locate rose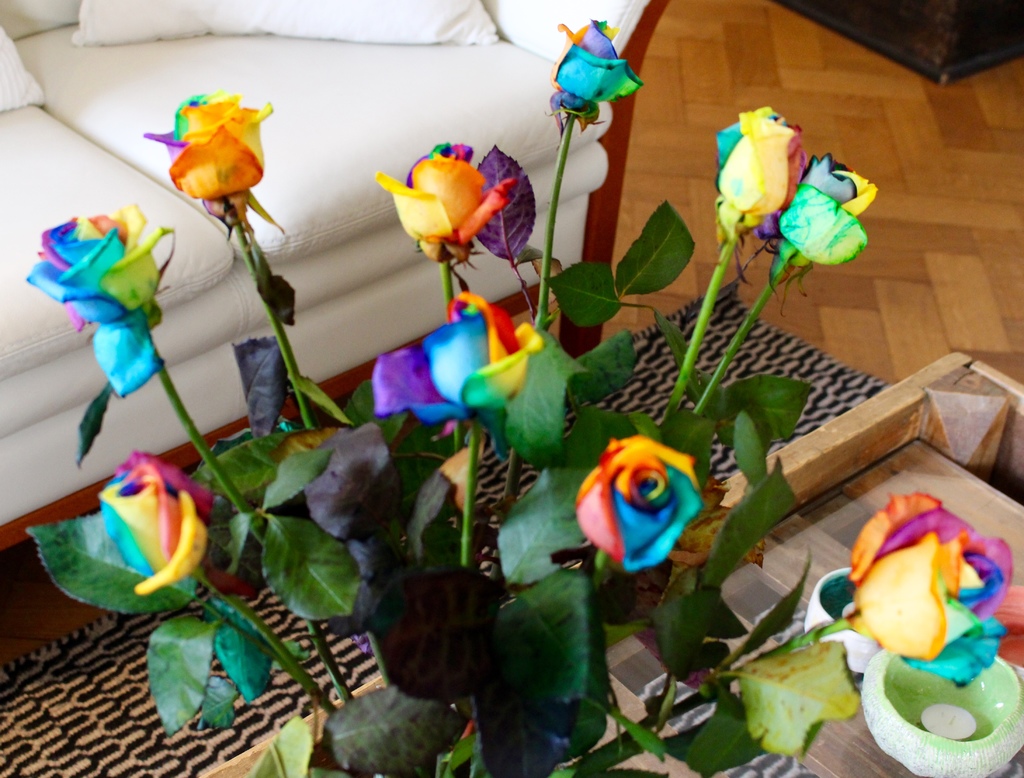
<box>369,291,545,417</box>
